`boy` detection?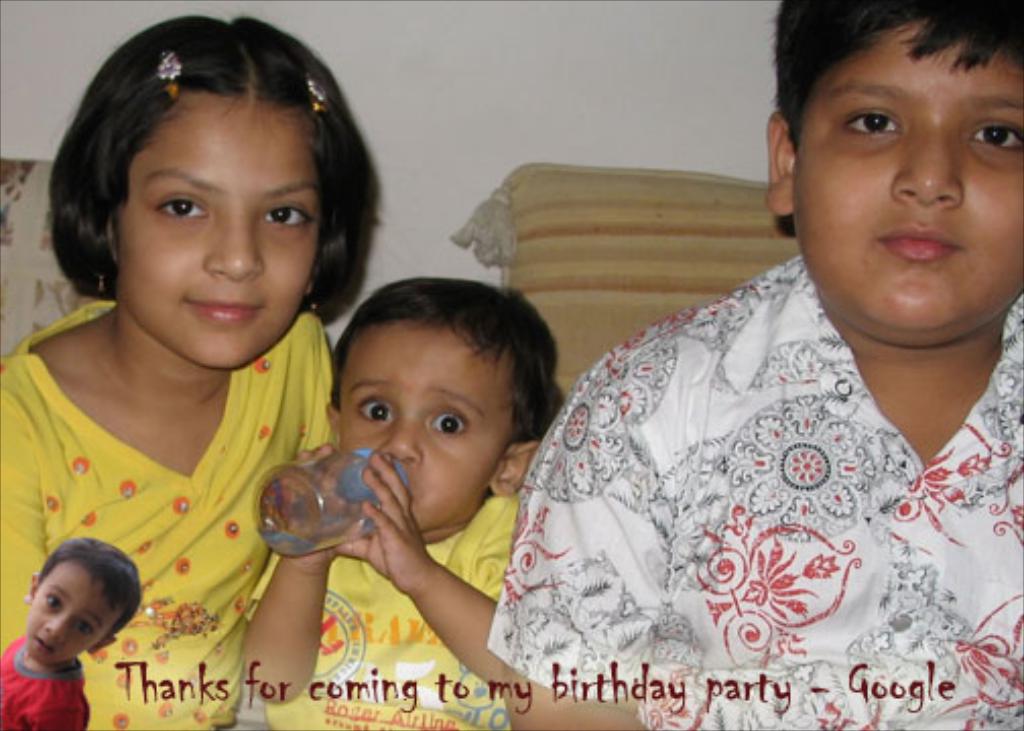
260:250:587:670
